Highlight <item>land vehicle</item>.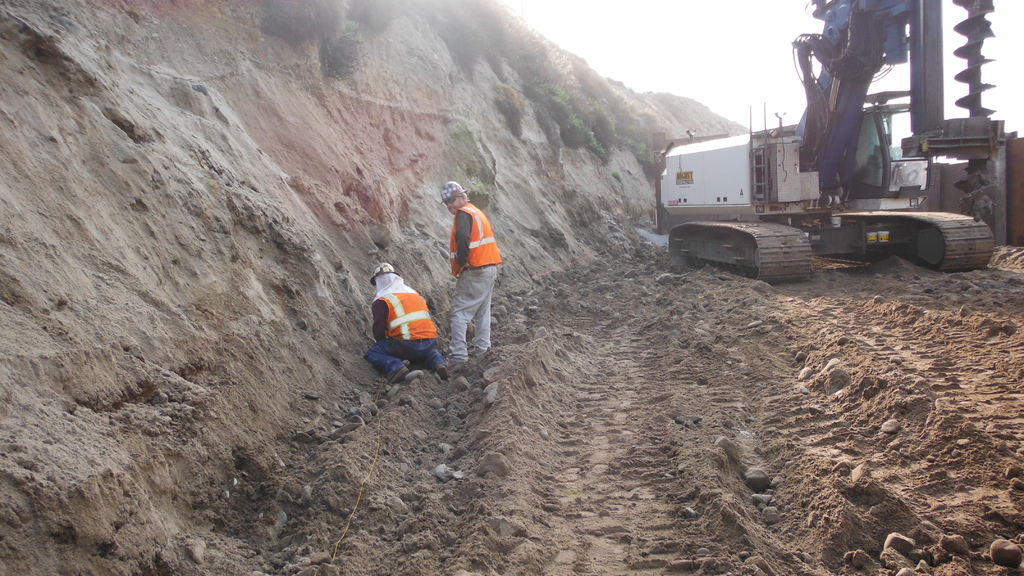
Highlighted region: locate(636, 0, 1023, 293).
